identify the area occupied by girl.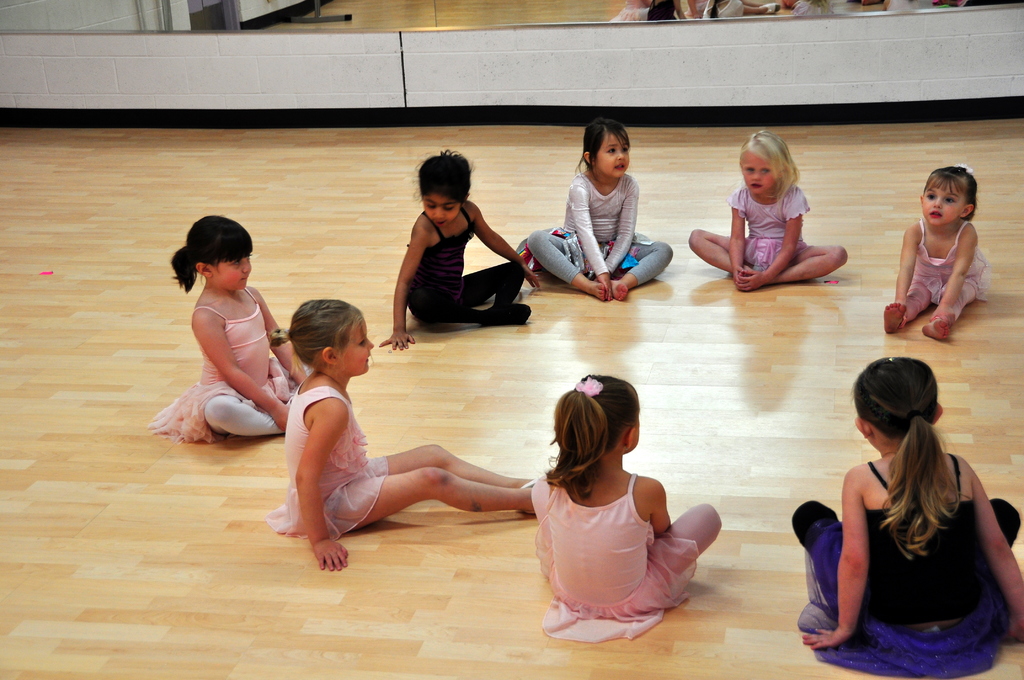
Area: BBox(790, 357, 1023, 674).
